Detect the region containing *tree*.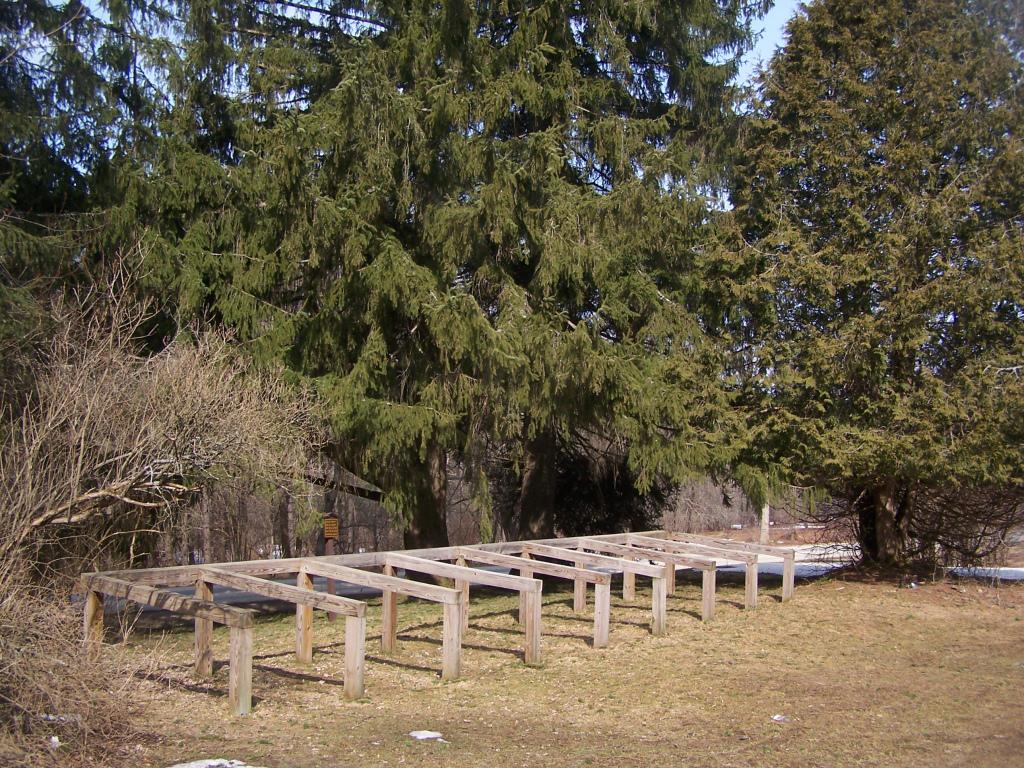
pyautogui.locateOnScreen(0, 0, 148, 462).
